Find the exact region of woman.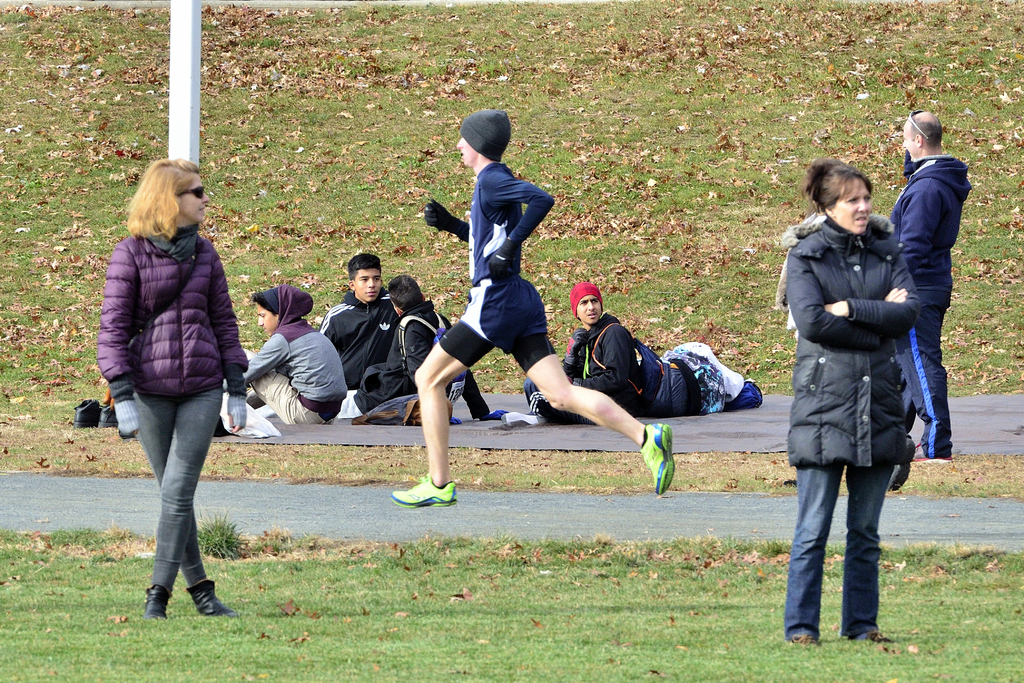
Exact region: (x1=95, y1=152, x2=249, y2=616).
